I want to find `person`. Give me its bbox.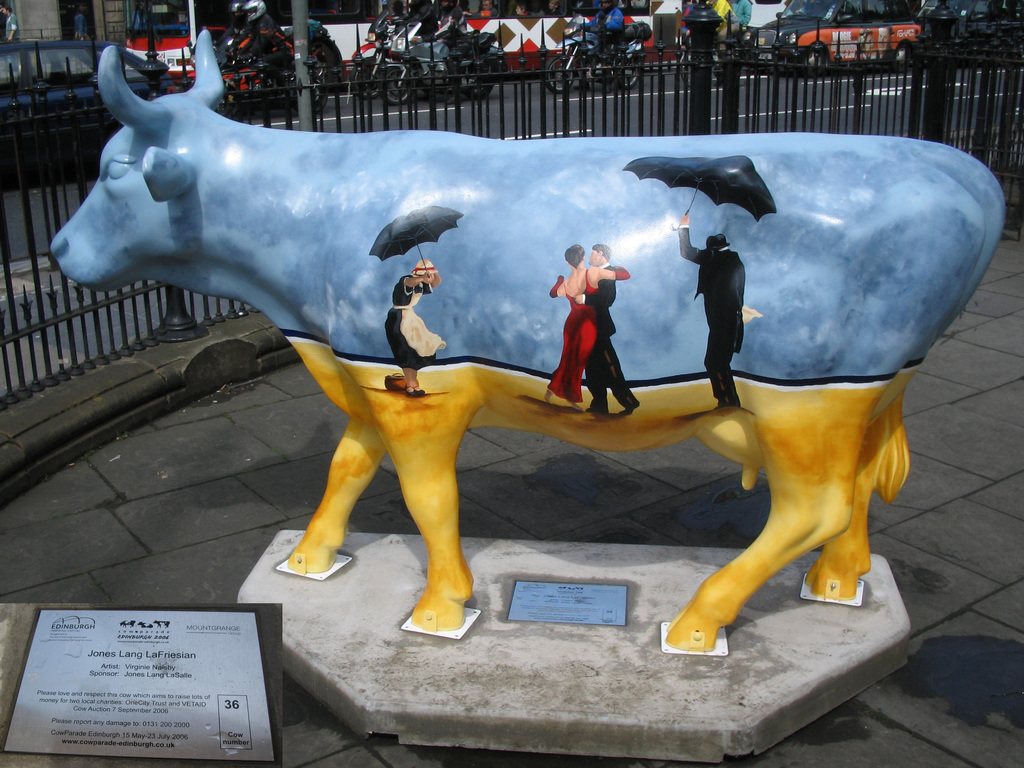
bbox=[2, 4, 23, 82].
